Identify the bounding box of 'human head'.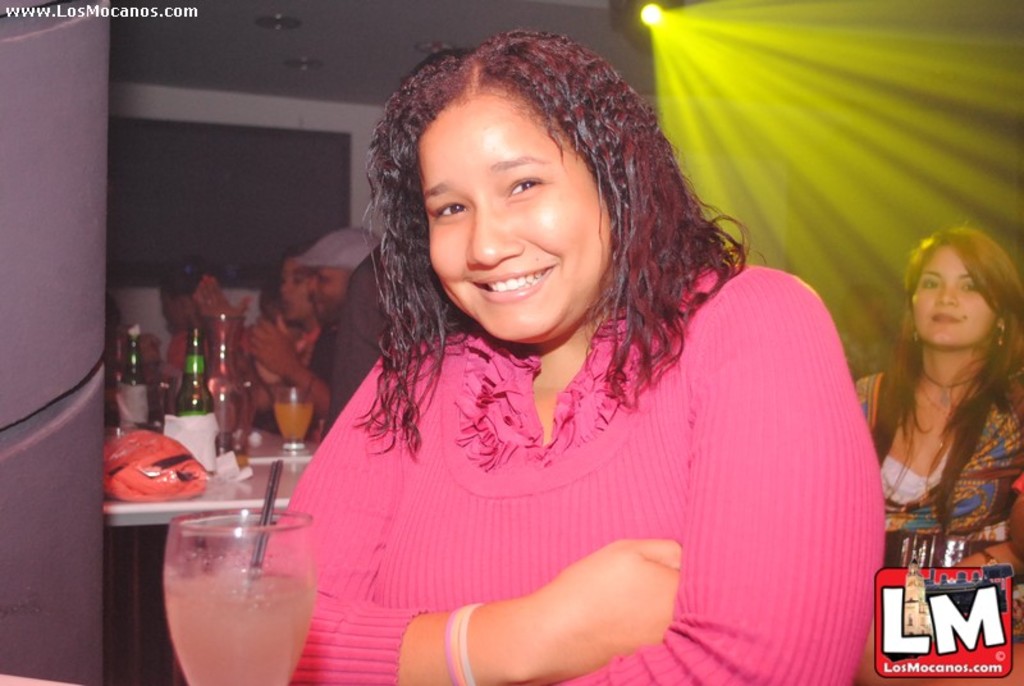
pyautogui.locateOnScreen(159, 256, 223, 337).
